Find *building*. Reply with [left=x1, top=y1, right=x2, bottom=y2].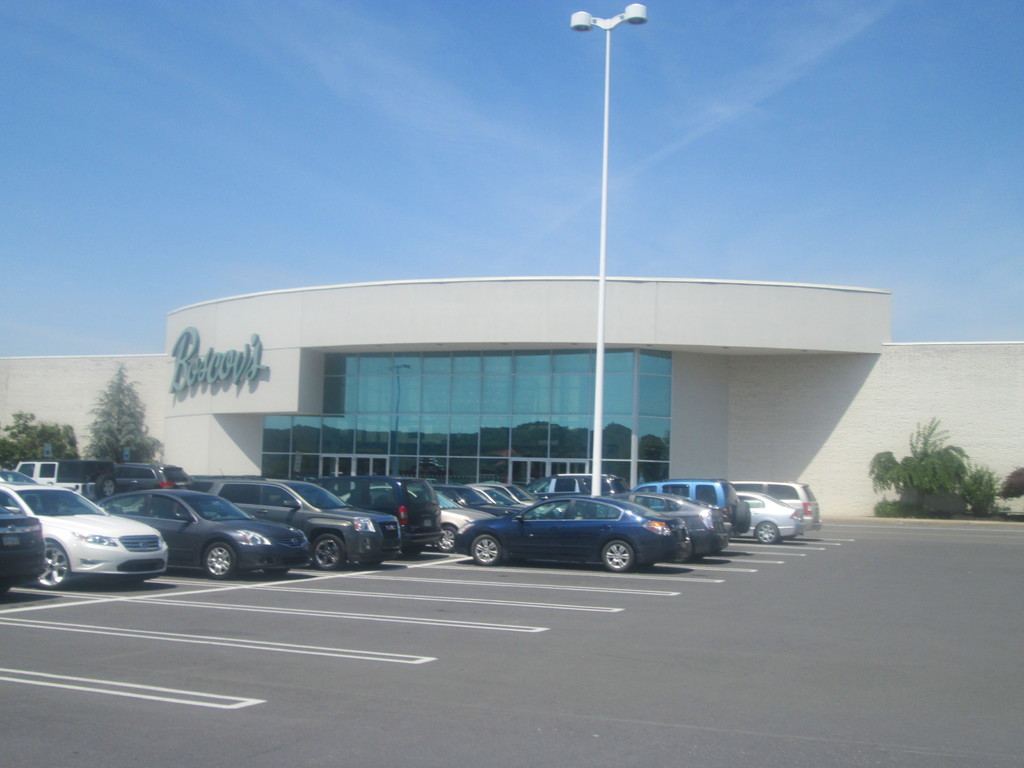
[left=0, top=273, right=1023, bottom=519].
